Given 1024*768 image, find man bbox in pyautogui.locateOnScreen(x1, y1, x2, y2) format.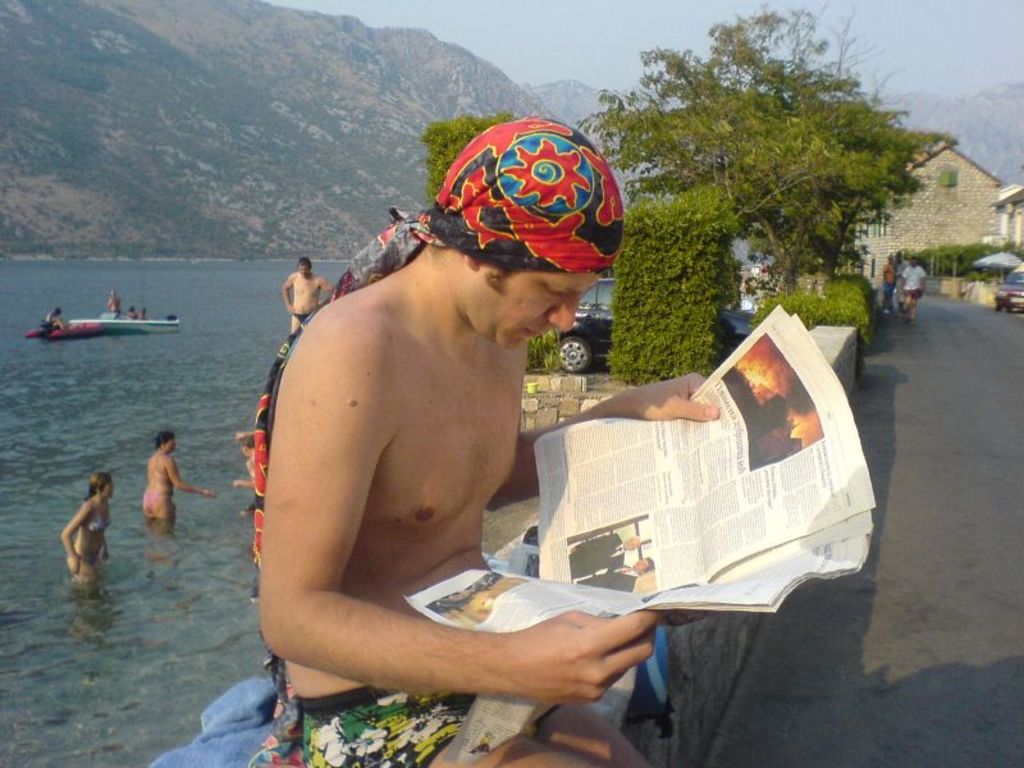
pyautogui.locateOnScreen(141, 306, 151, 321).
